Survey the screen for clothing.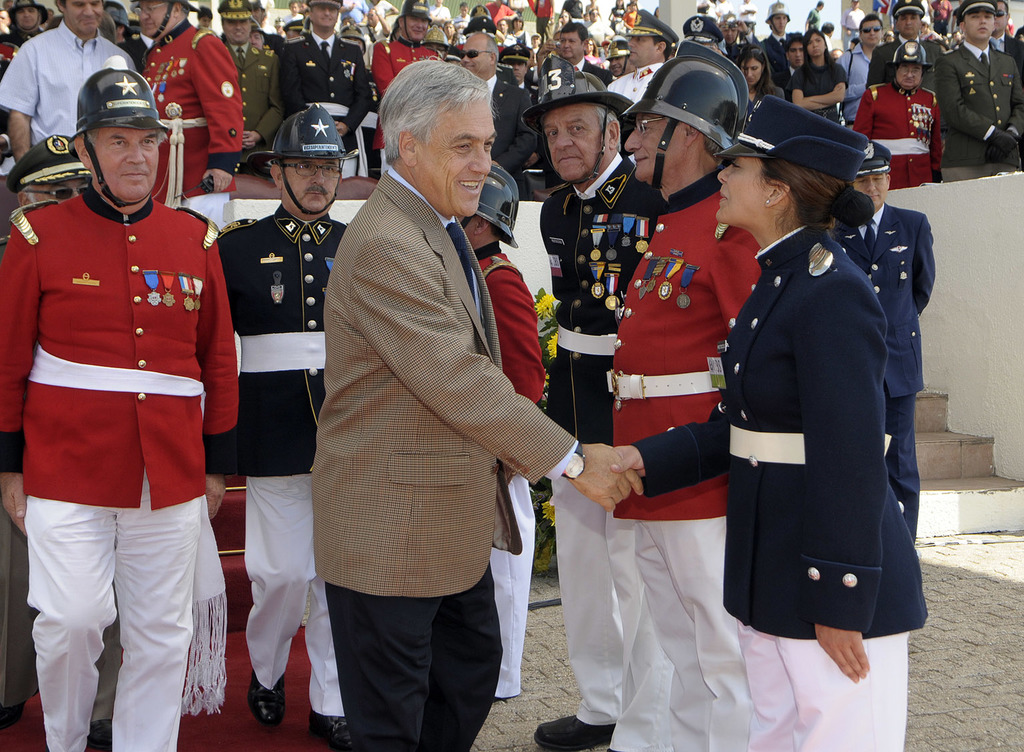
Survey found: 471:239:546:697.
